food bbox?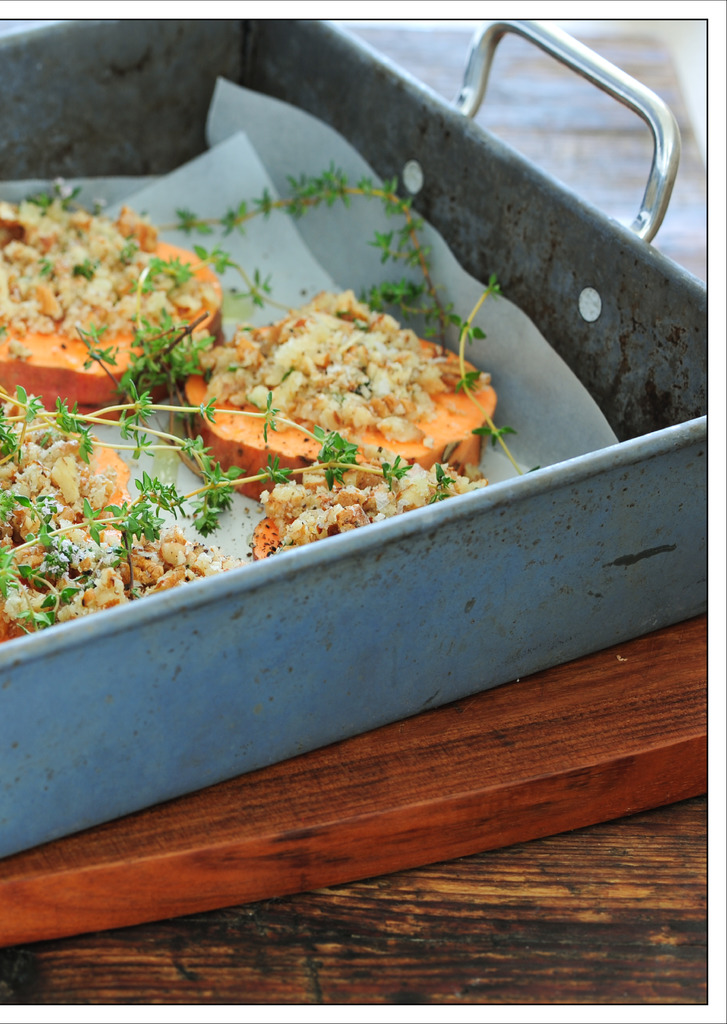
box=[0, 391, 281, 646]
